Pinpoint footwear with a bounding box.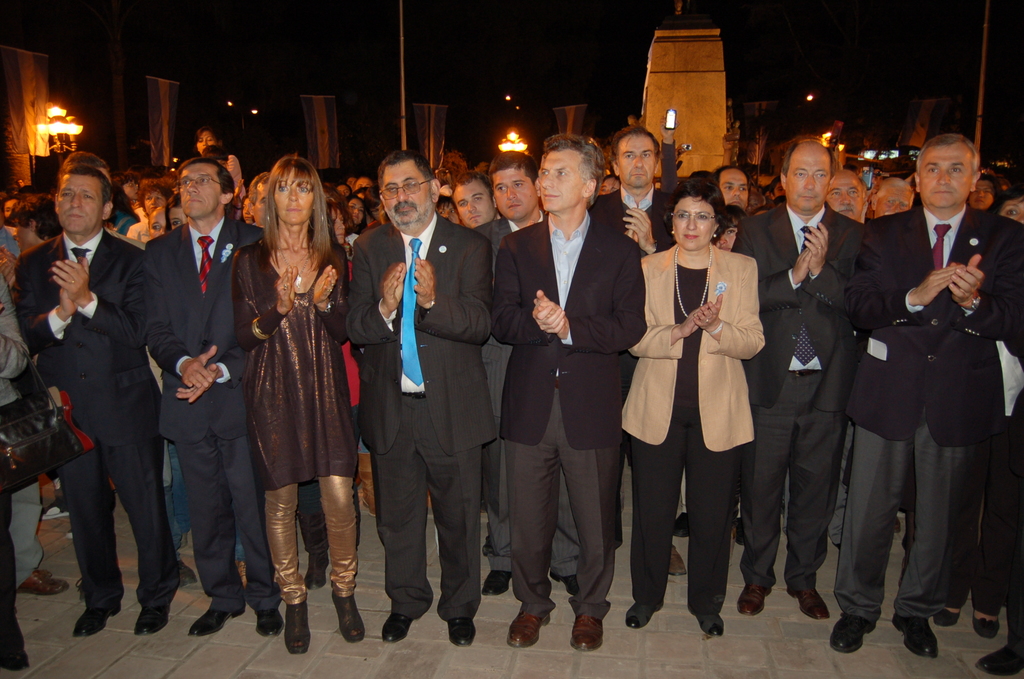
x1=0, y1=652, x2=28, y2=670.
